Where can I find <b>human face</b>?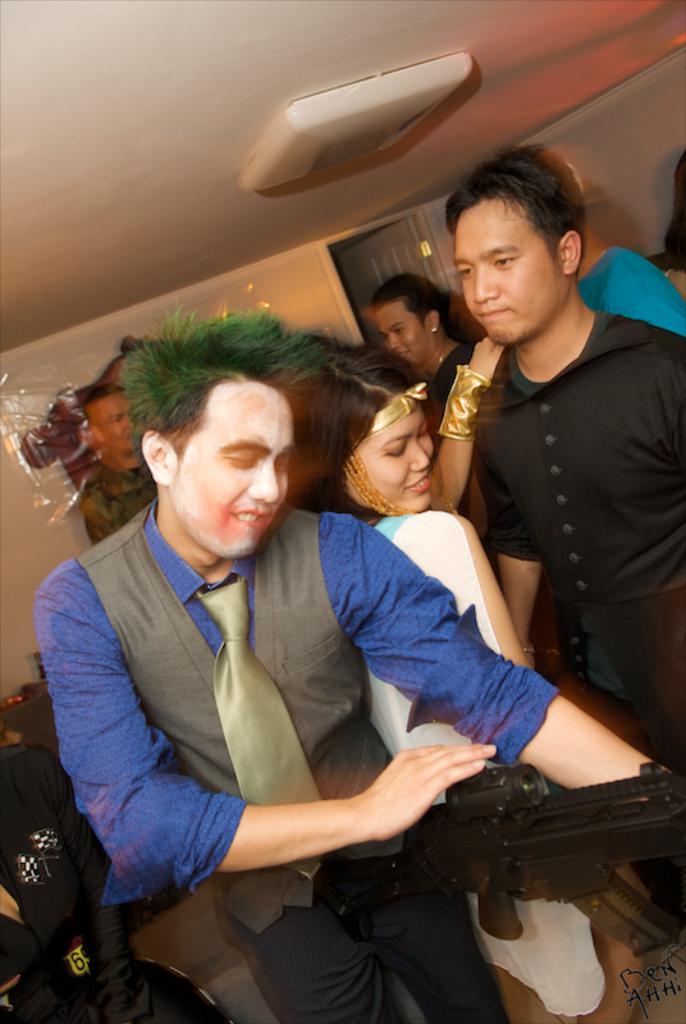
You can find it at x1=344, y1=397, x2=435, y2=515.
